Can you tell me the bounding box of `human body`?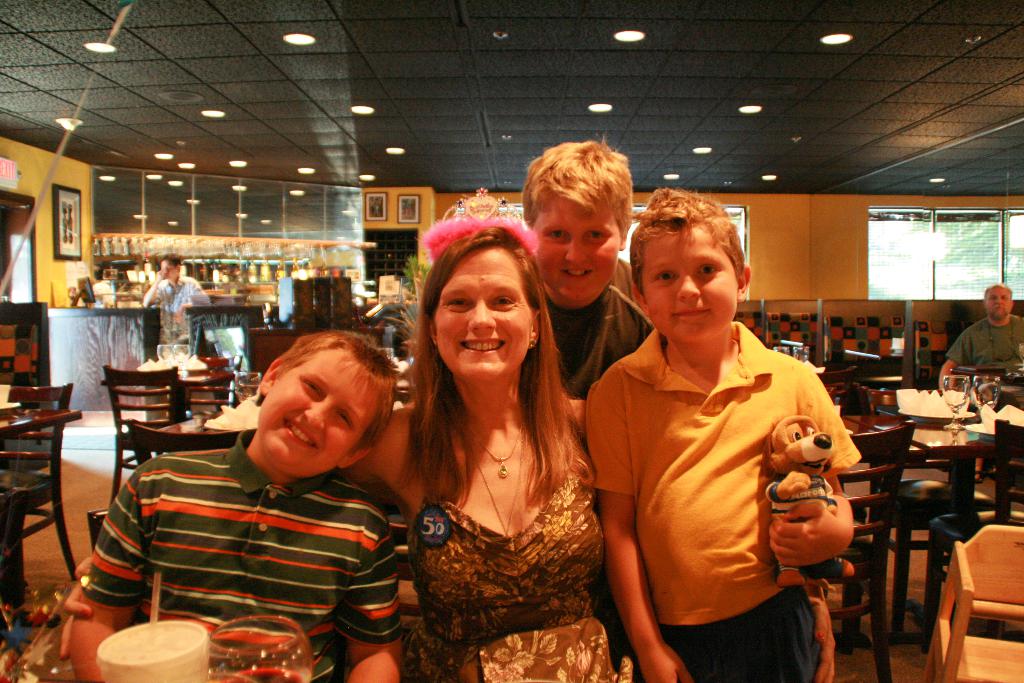
box(63, 226, 637, 682).
